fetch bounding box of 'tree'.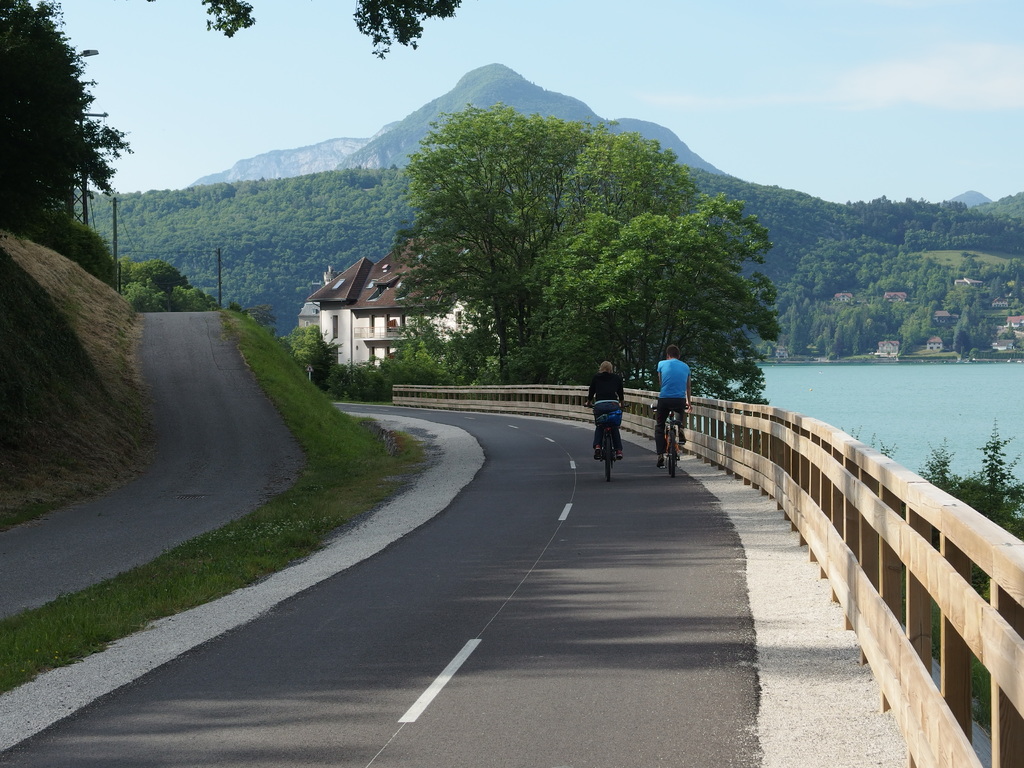
Bbox: <region>5, 28, 116, 252</region>.
